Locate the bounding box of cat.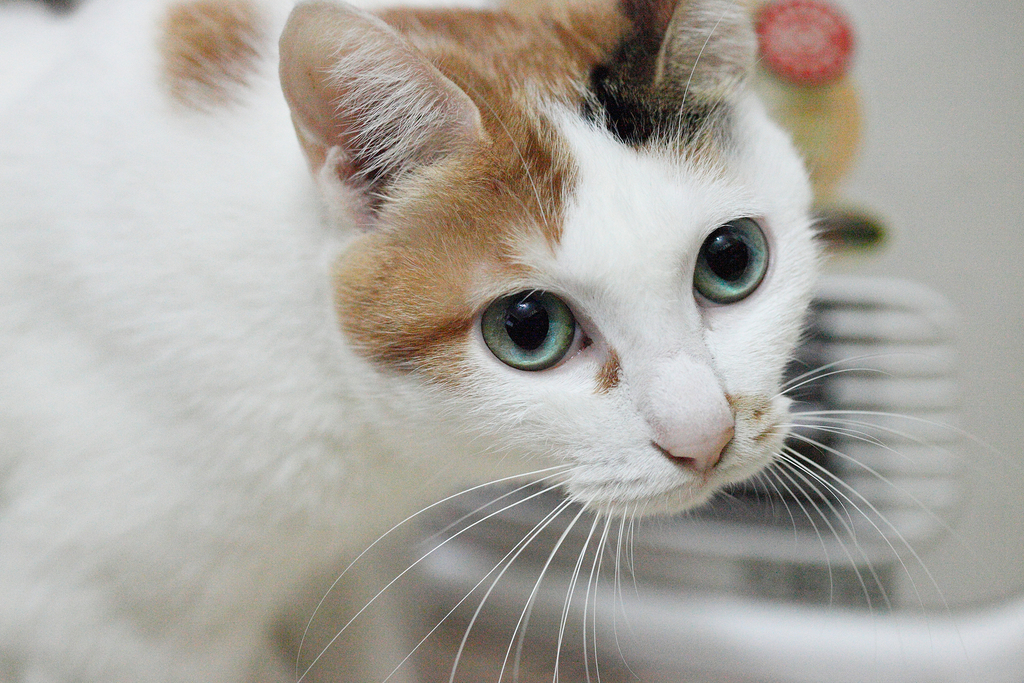
Bounding box: 0:0:1013:682.
